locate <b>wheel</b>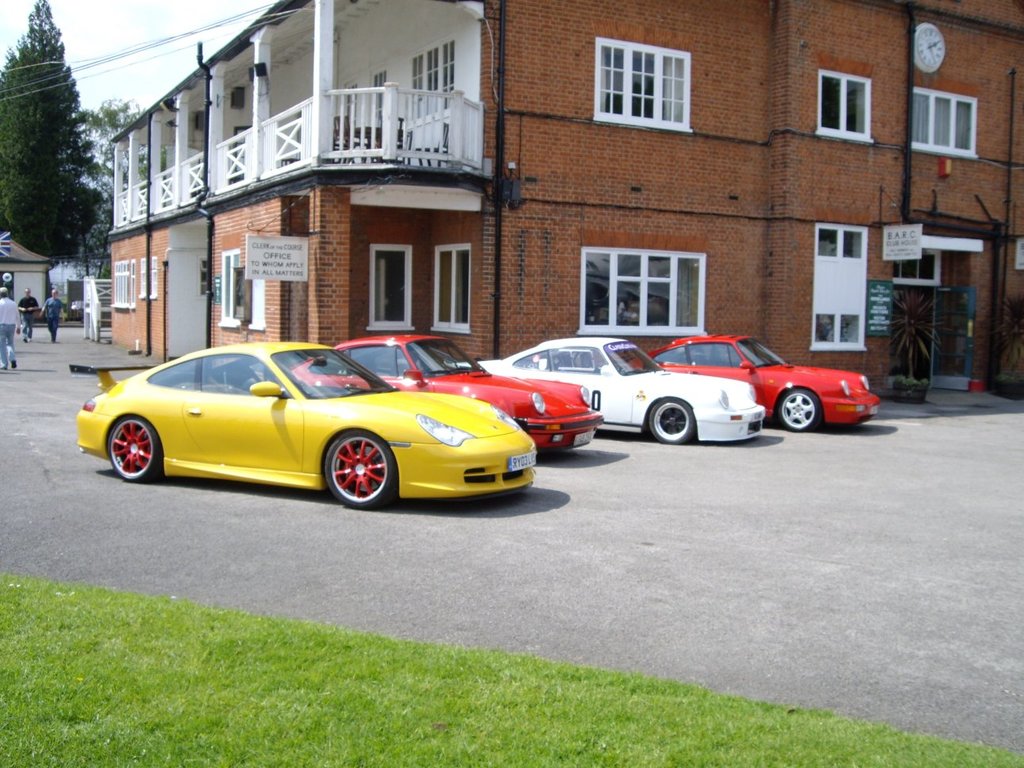
region(646, 394, 696, 446)
